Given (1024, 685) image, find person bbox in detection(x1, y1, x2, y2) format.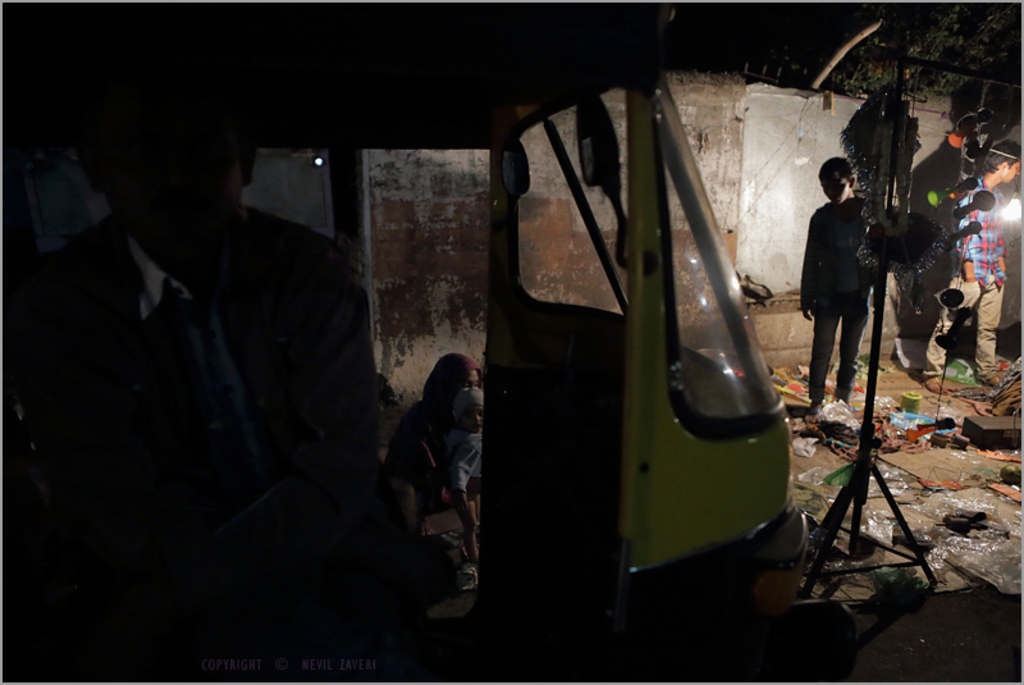
detection(799, 157, 891, 417).
